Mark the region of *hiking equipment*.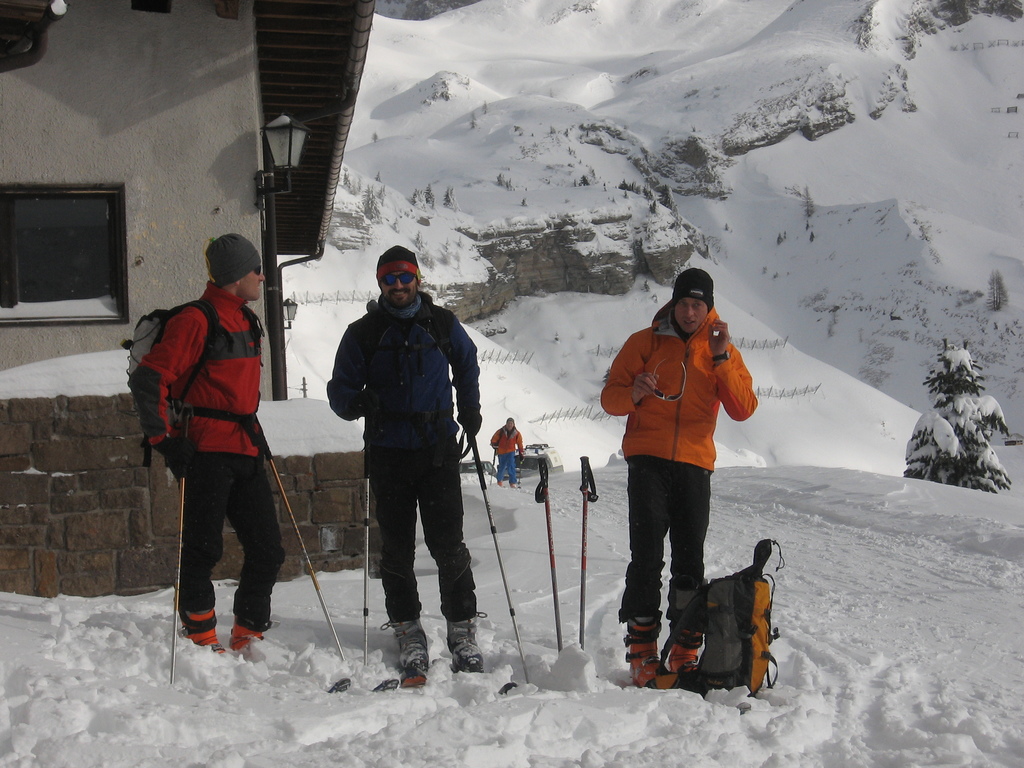
Region: x1=383, y1=616, x2=429, y2=667.
